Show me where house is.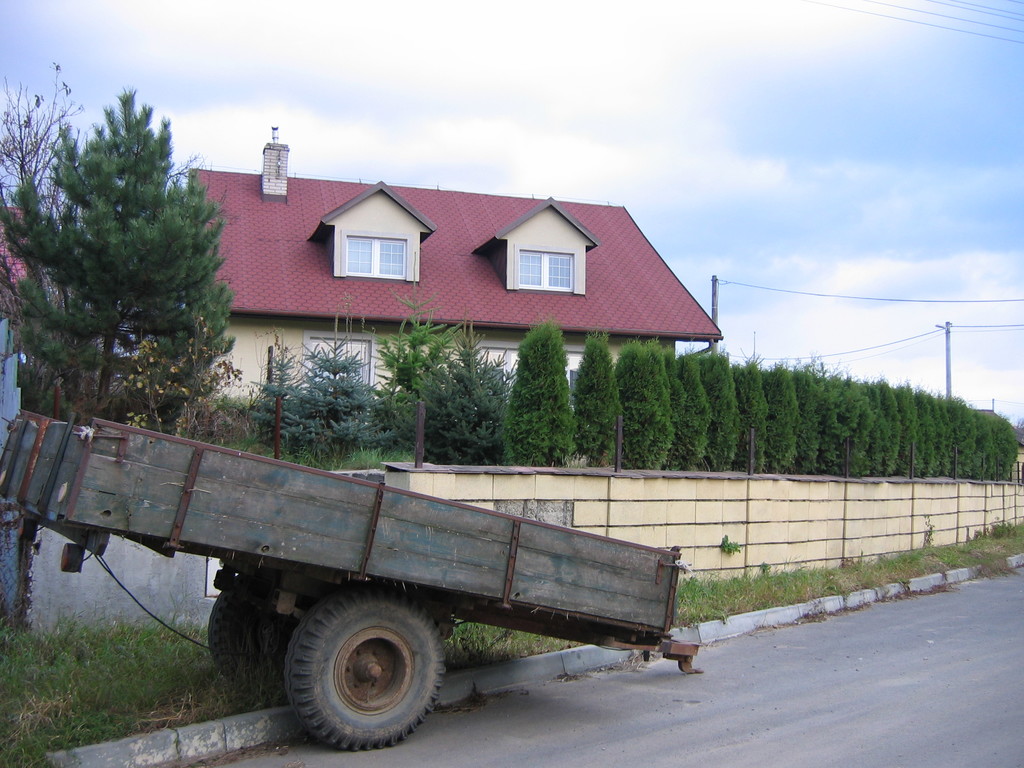
house is at bbox(136, 159, 723, 408).
